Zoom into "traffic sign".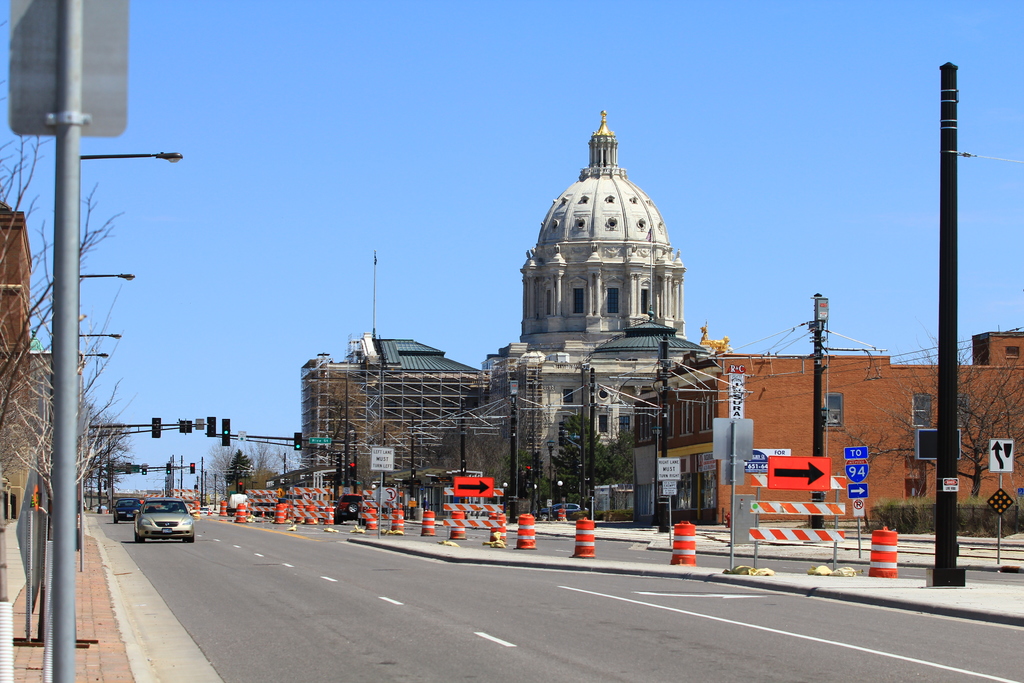
Zoom target: 765:452:833:493.
